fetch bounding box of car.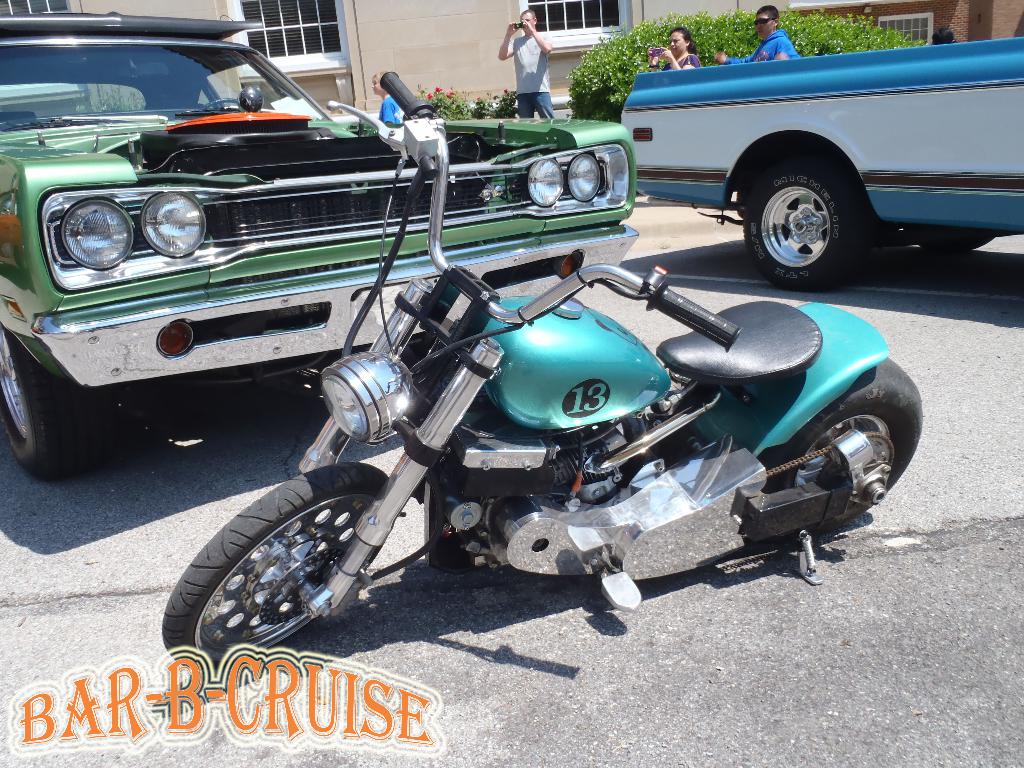
Bbox: {"left": 0, "top": 13, "right": 637, "bottom": 479}.
